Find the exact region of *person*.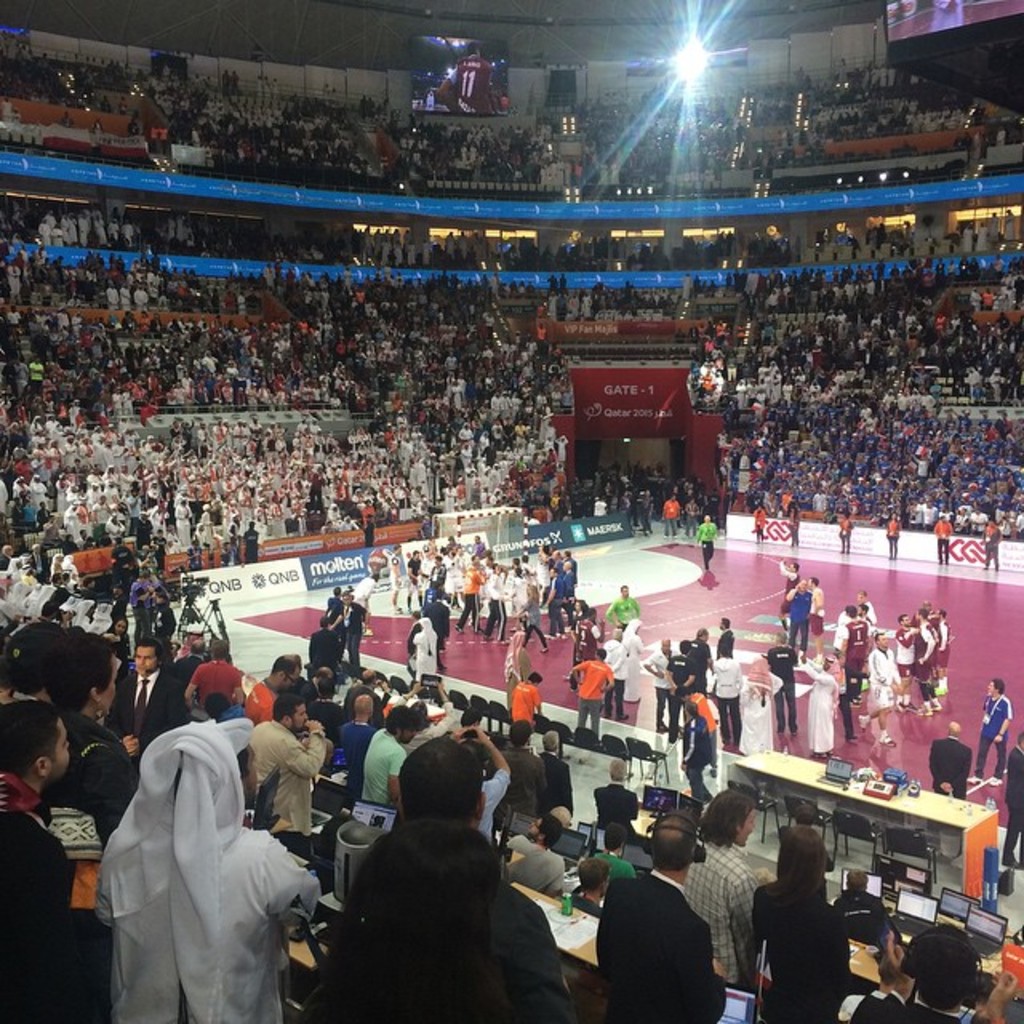
Exact region: bbox(616, 834, 718, 1022).
